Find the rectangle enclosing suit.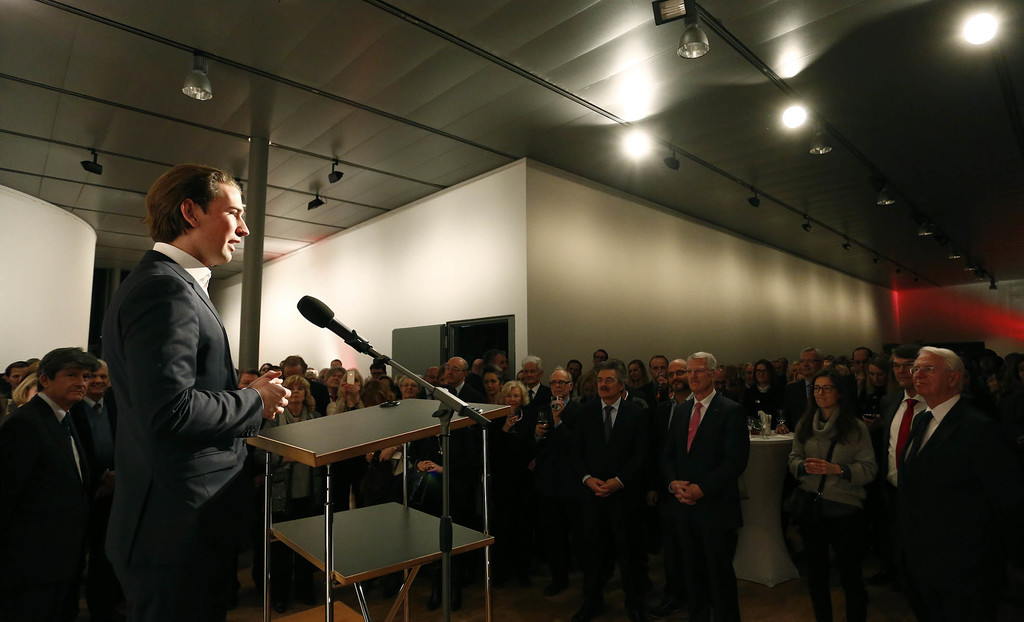
[left=660, top=389, right=691, bottom=451].
